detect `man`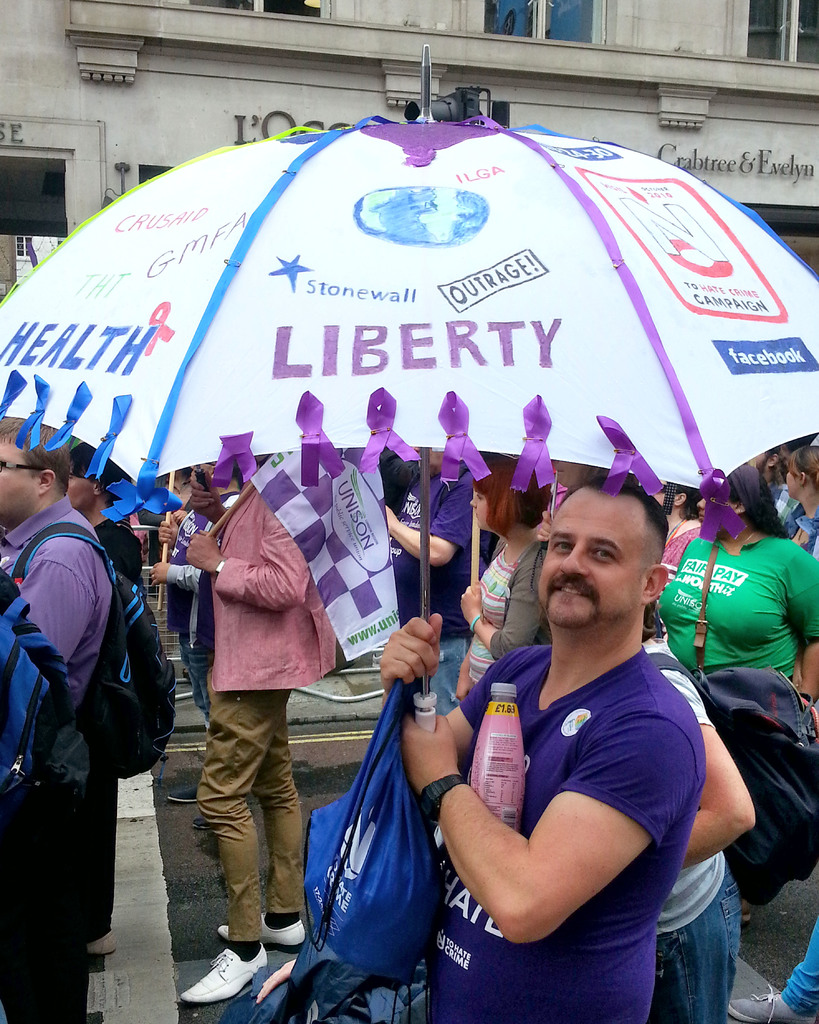
select_region(151, 442, 354, 1008)
